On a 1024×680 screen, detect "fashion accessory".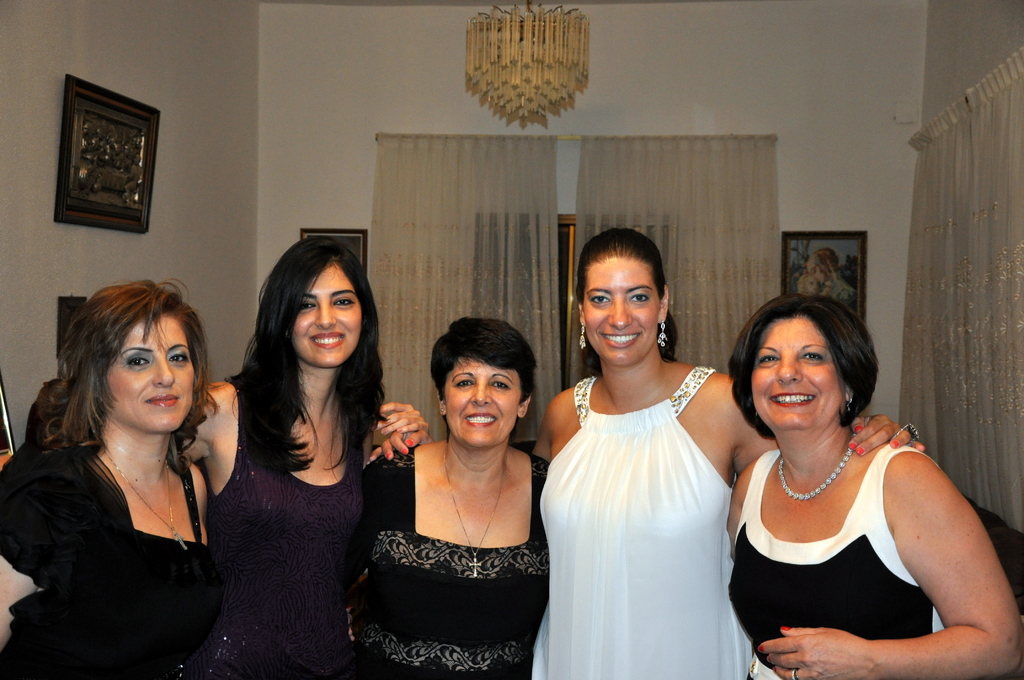
(left=758, top=647, right=764, bottom=652).
